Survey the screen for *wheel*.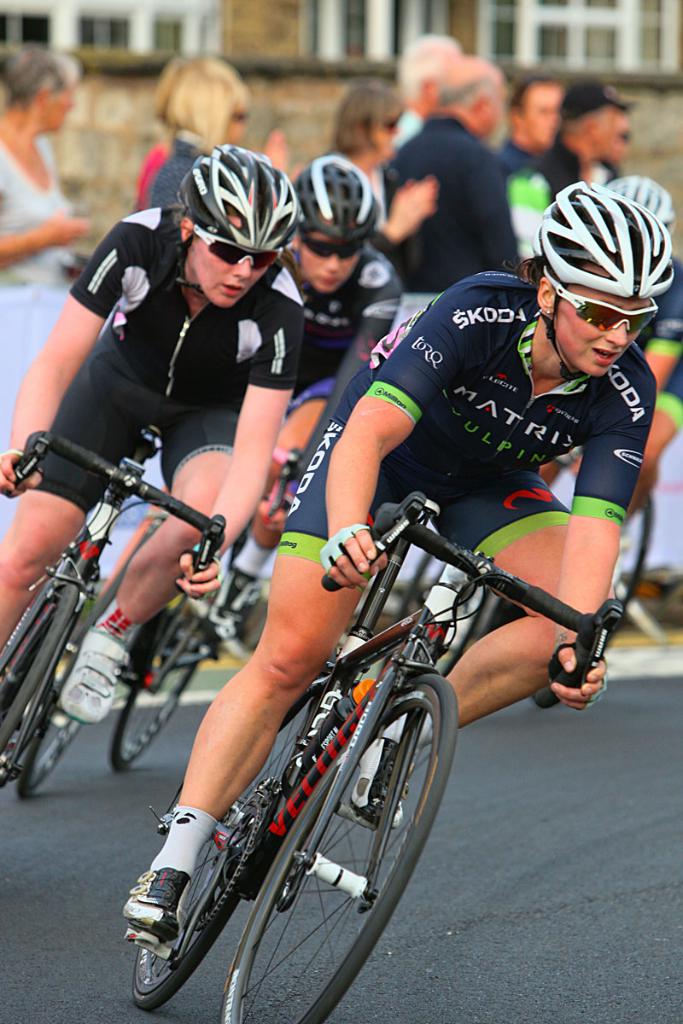
Survey found: 616,486,657,616.
